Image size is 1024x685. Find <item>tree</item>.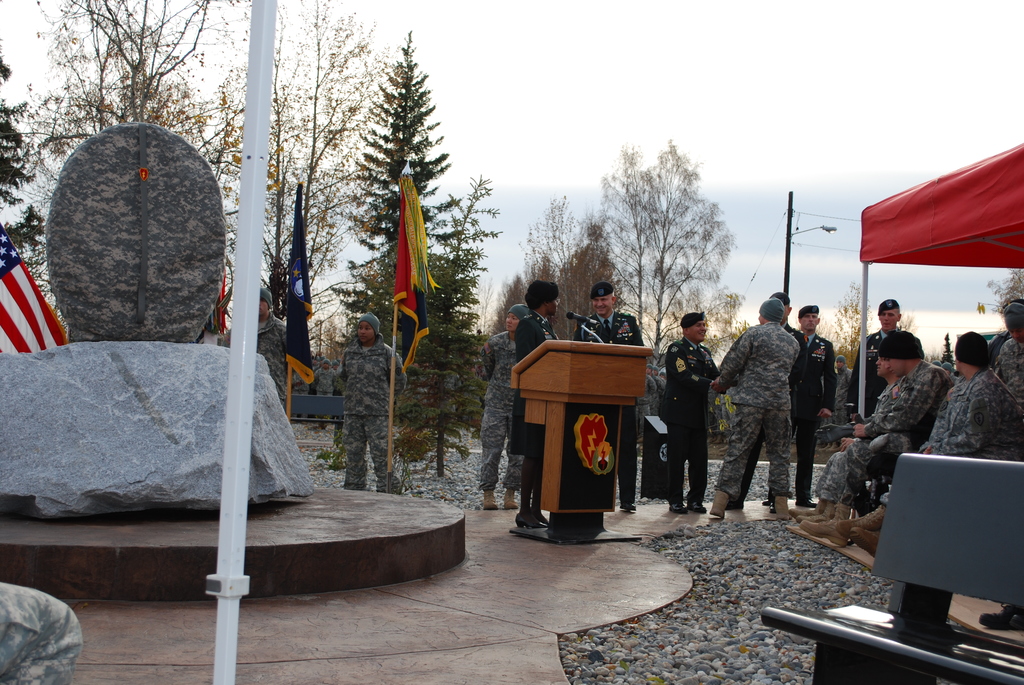
box(522, 197, 577, 272).
